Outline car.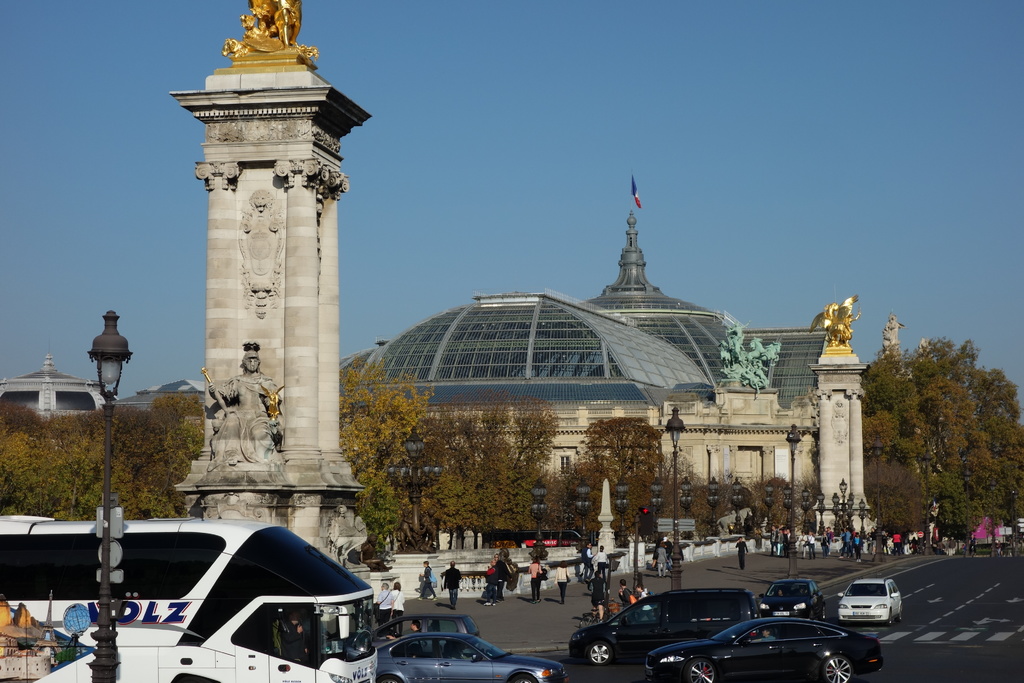
Outline: [836,577,900,623].
